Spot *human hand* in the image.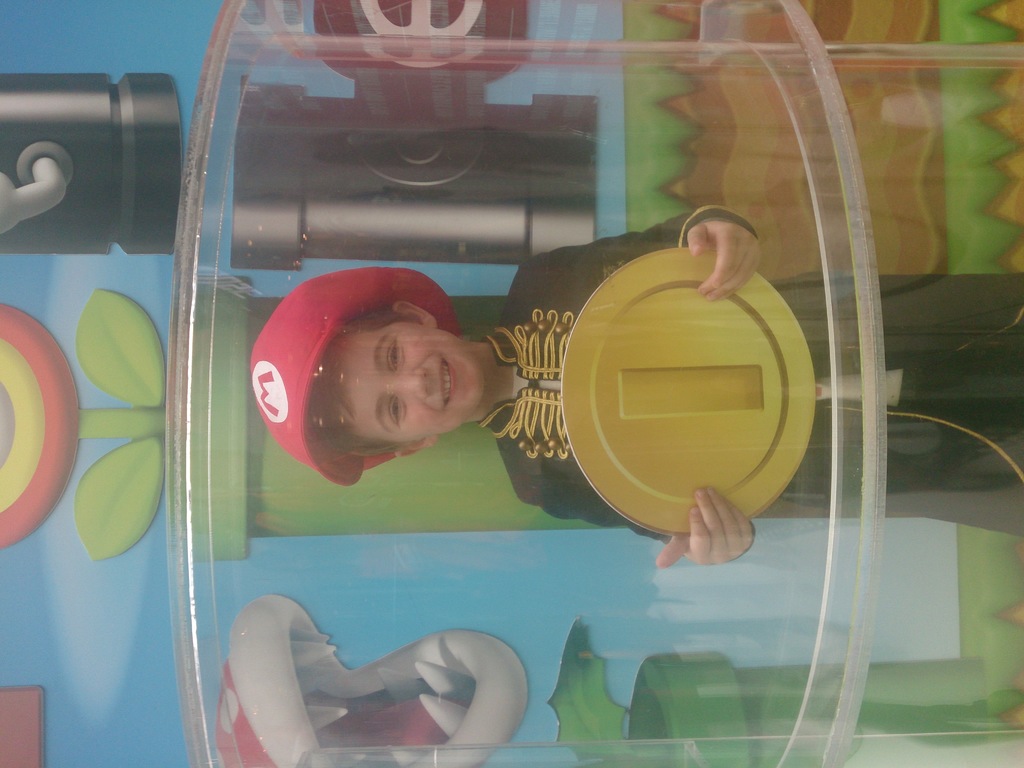
*human hand* found at <bbox>670, 490, 763, 577</bbox>.
